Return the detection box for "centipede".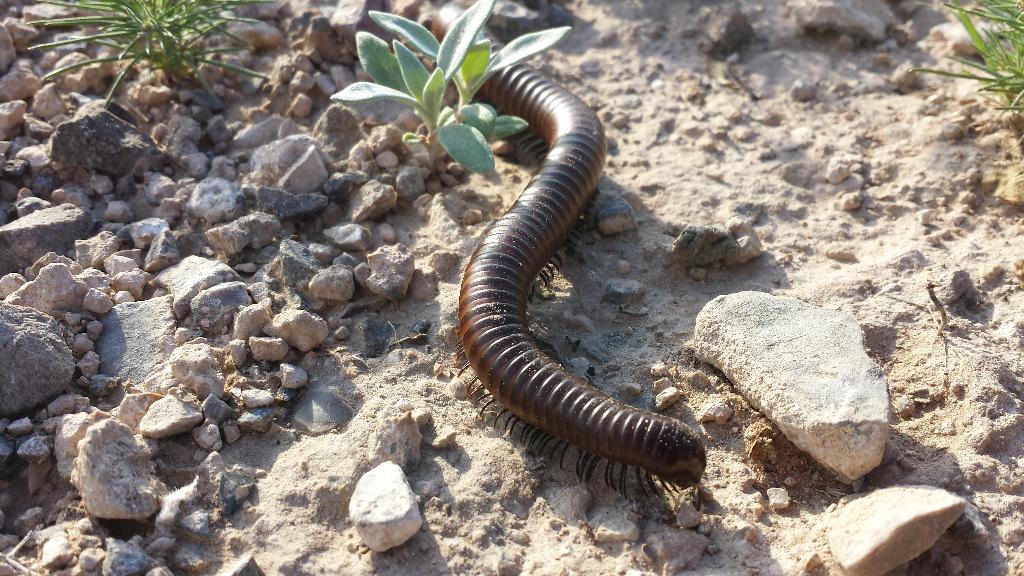
x1=445 y1=92 x2=716 y2=499.
